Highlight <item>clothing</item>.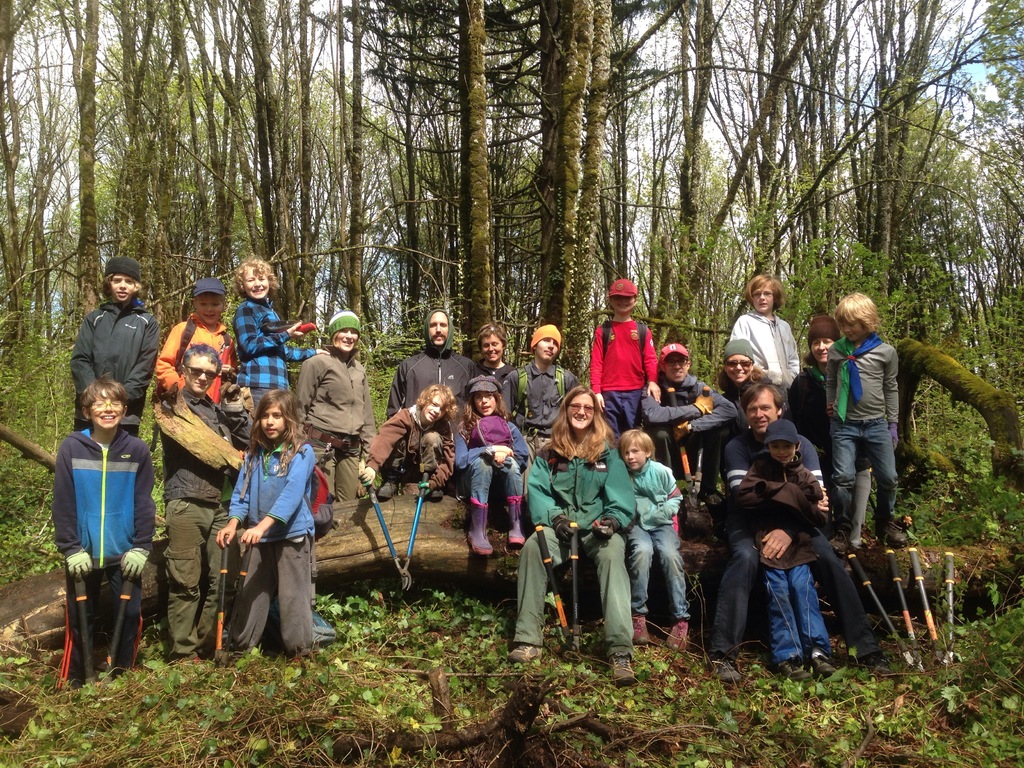
Highlighted region: x1=149, y1=381, x2=259, y2=659.
